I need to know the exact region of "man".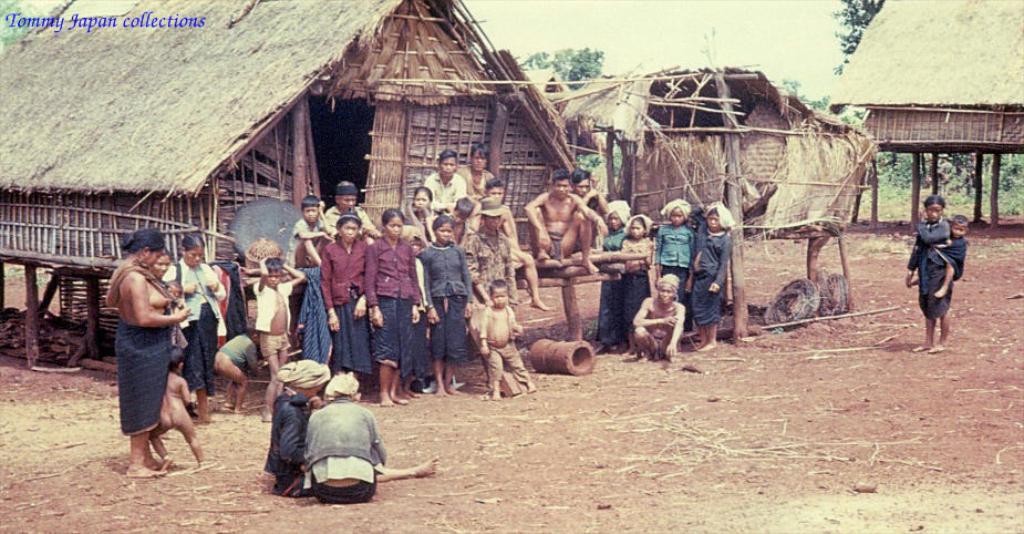
Region: x1=635 y1=269 x2=687 y2=360.
